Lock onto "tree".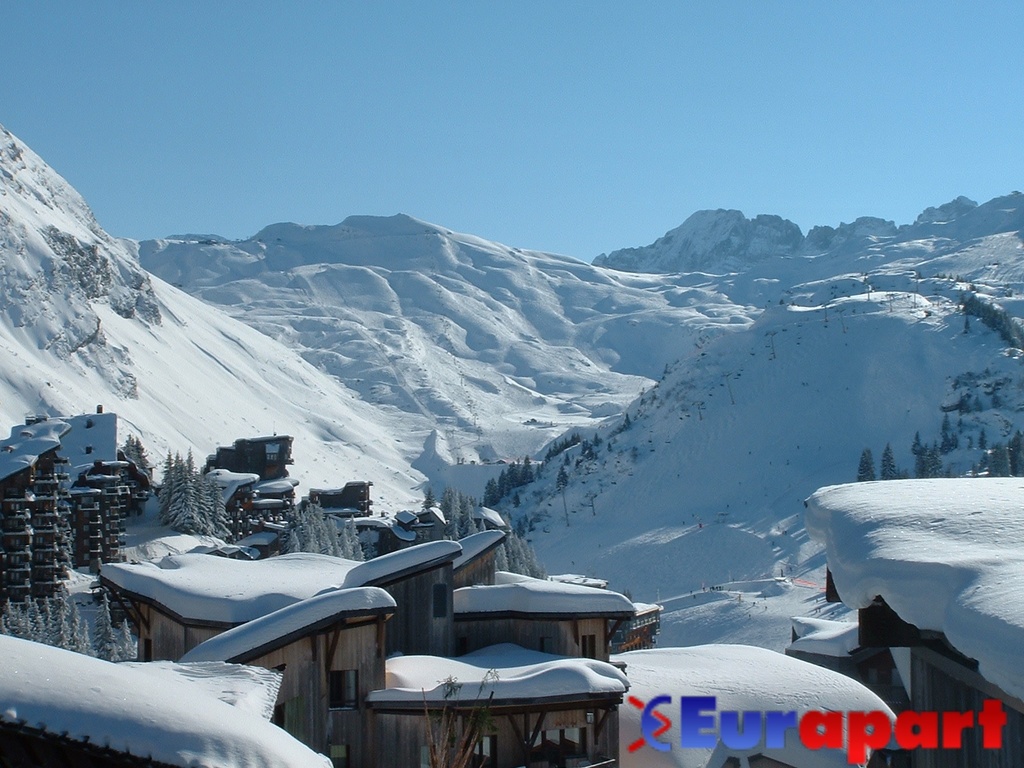
Locked: x1=273 y1=511 x2=301 y2=564.
